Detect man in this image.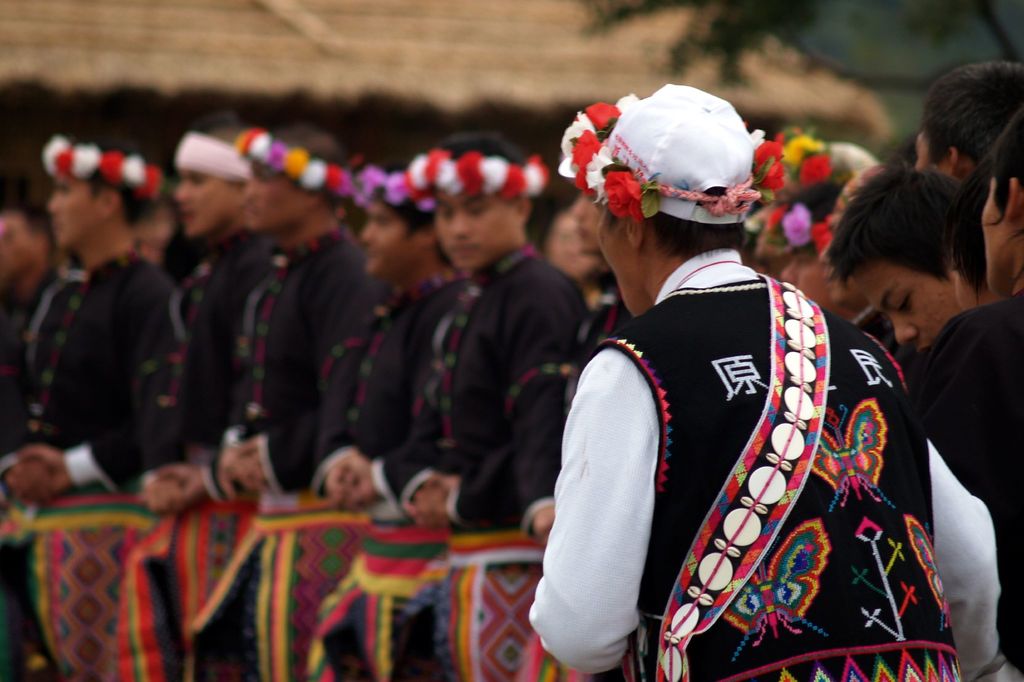
Detection: select_region(826, 161, 956, 394).
